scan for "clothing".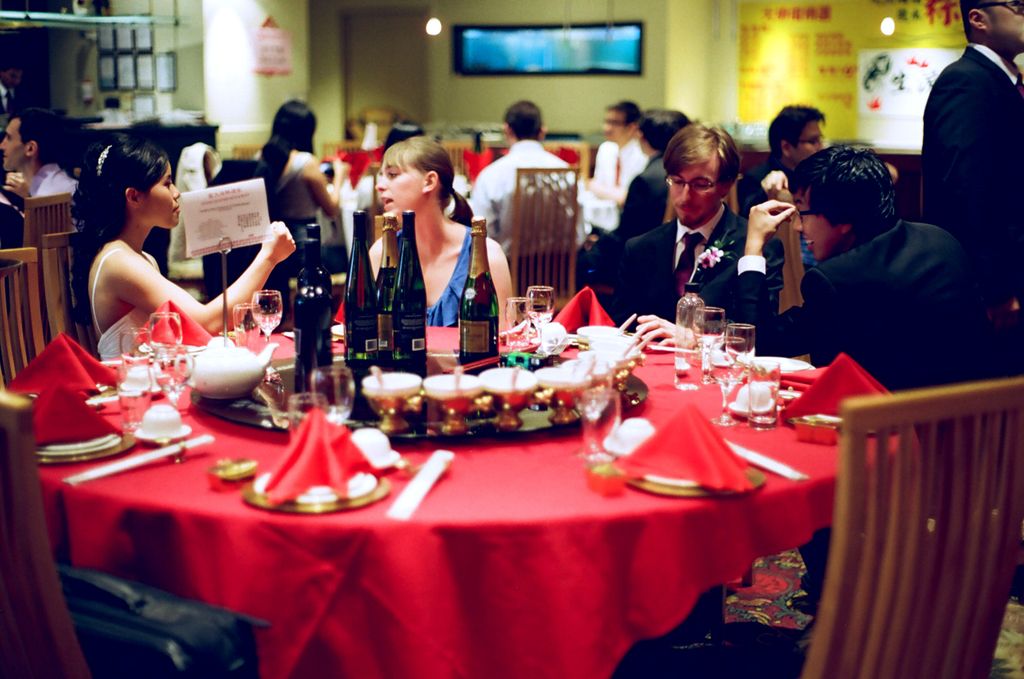
Scan result: bbox=(411, 216, 471, 324).
